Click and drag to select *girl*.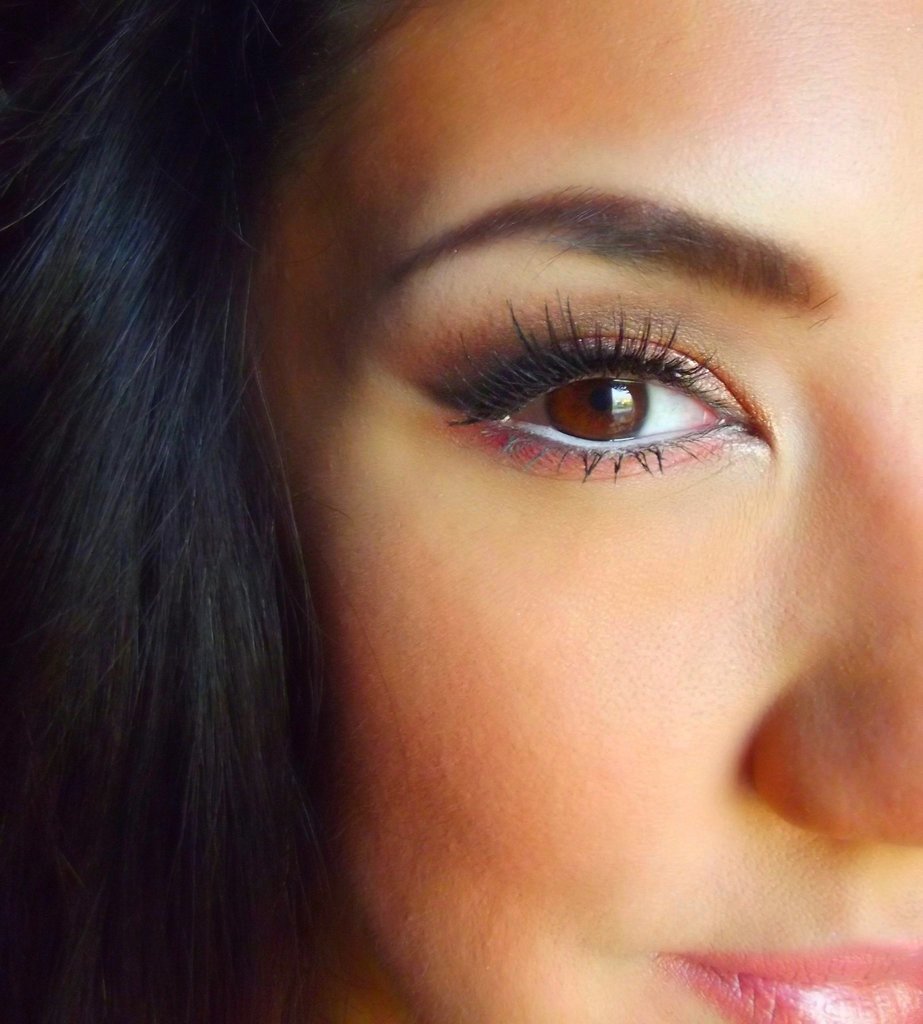
Selection: 3/0/922/1019.
